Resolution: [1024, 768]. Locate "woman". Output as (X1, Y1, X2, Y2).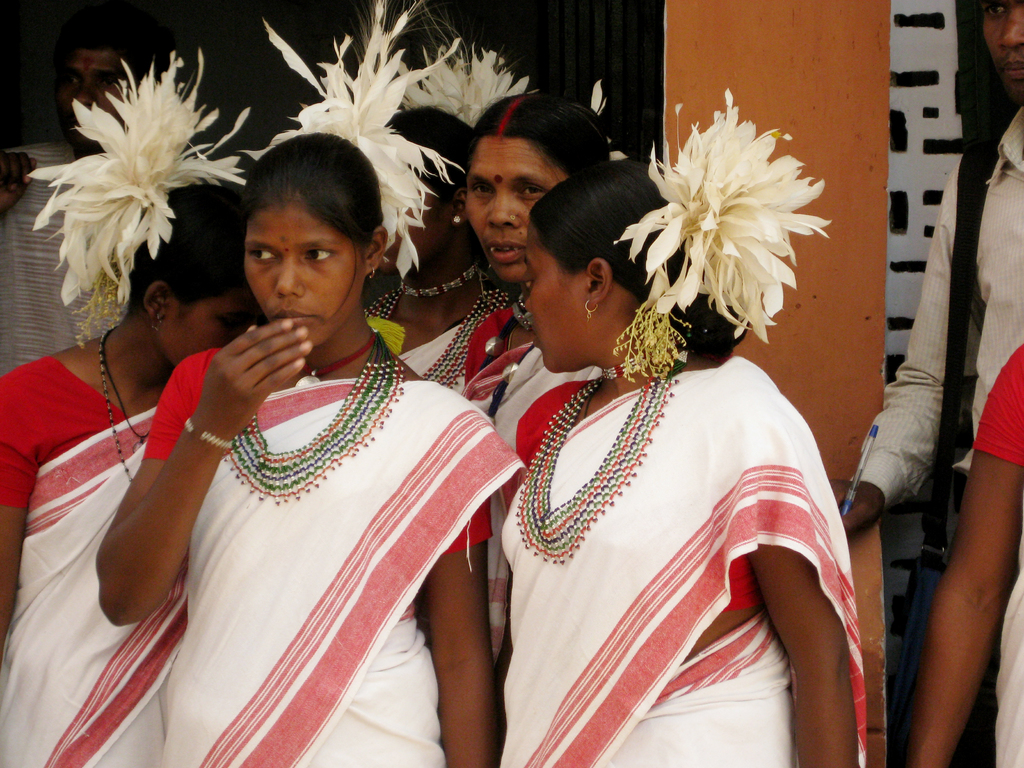
(0, 185, 252, 767).
